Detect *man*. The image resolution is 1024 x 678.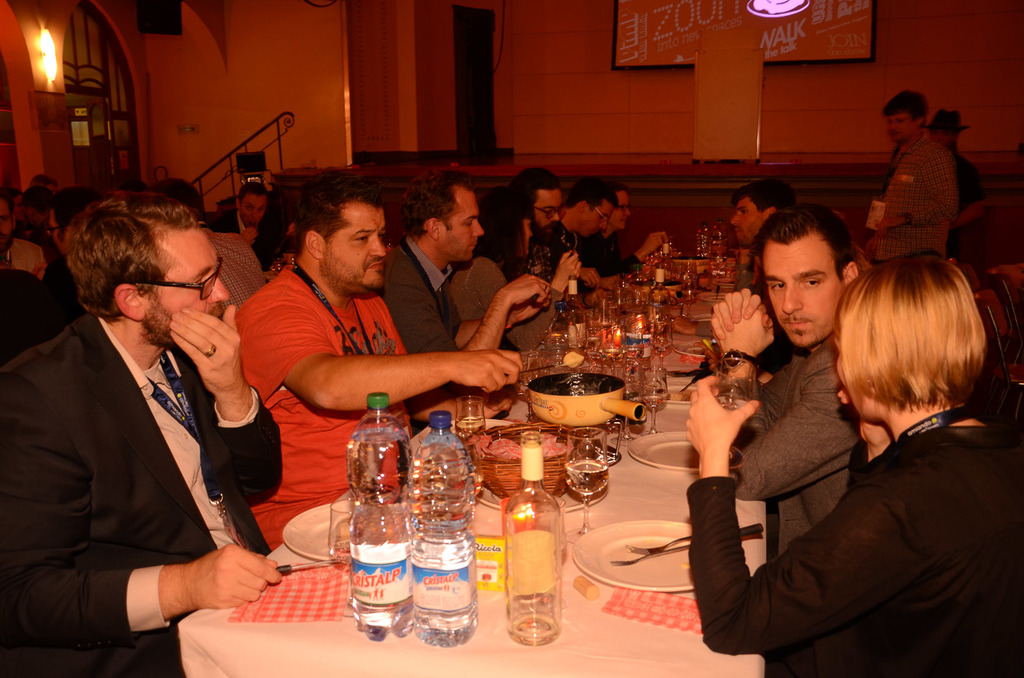
l=861, t=87, r=957, b=265.
